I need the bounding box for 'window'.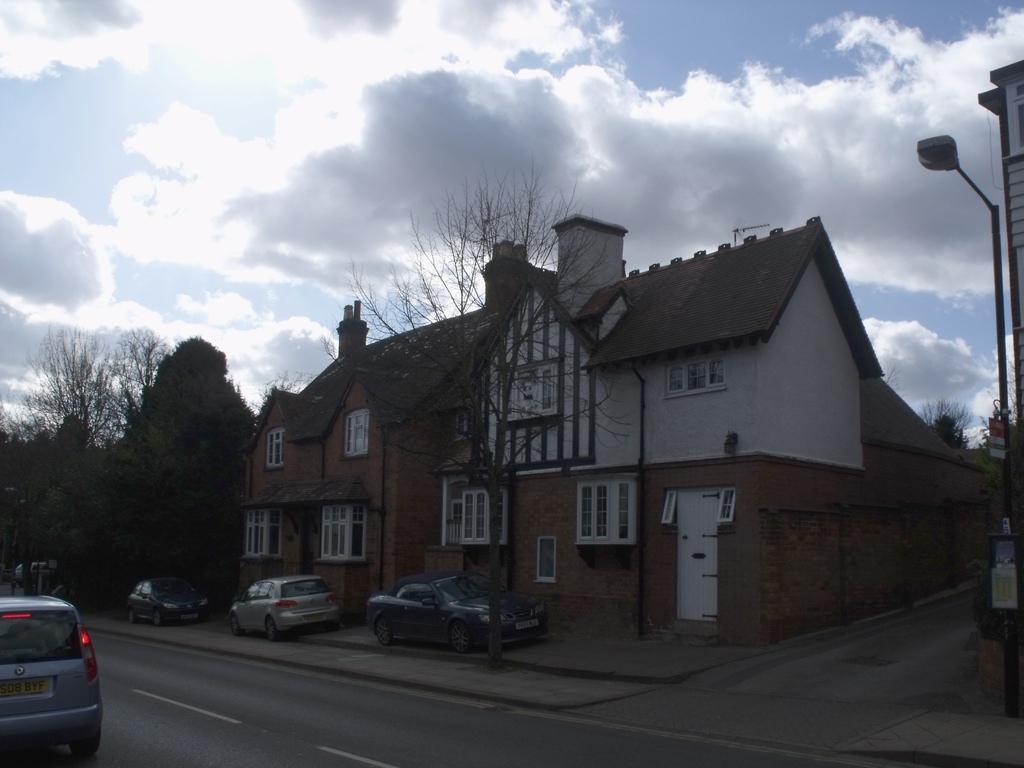
Here it is: (660, 351, 726, 397).
